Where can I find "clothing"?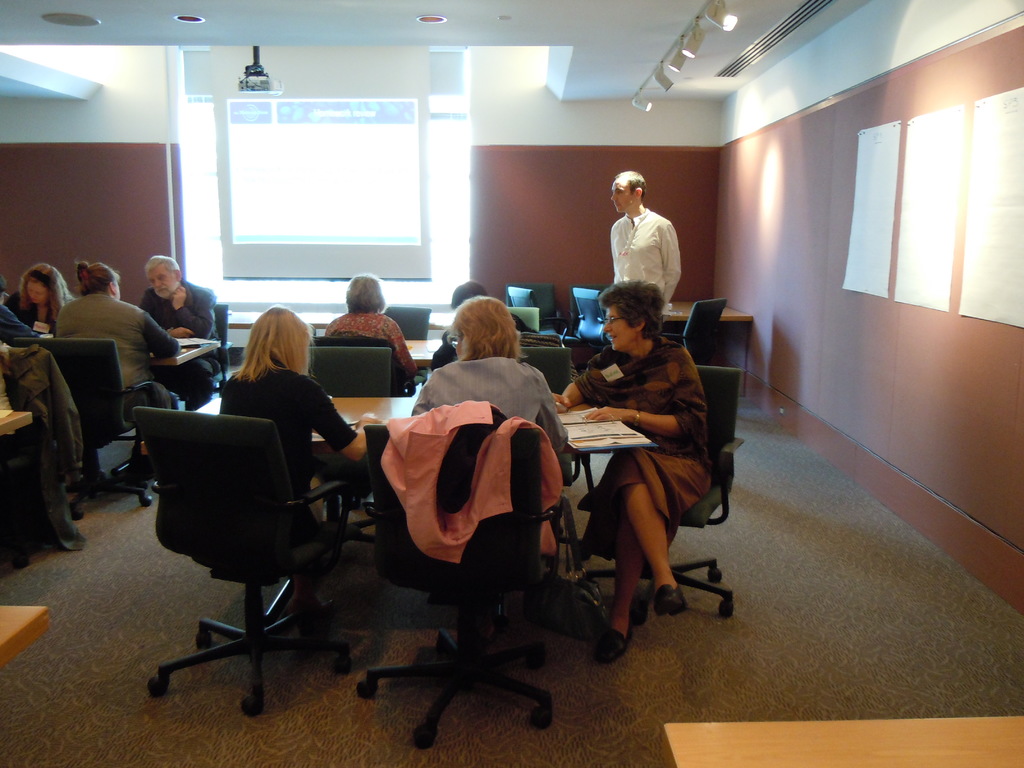
You can find it at 376 387 564 570.
